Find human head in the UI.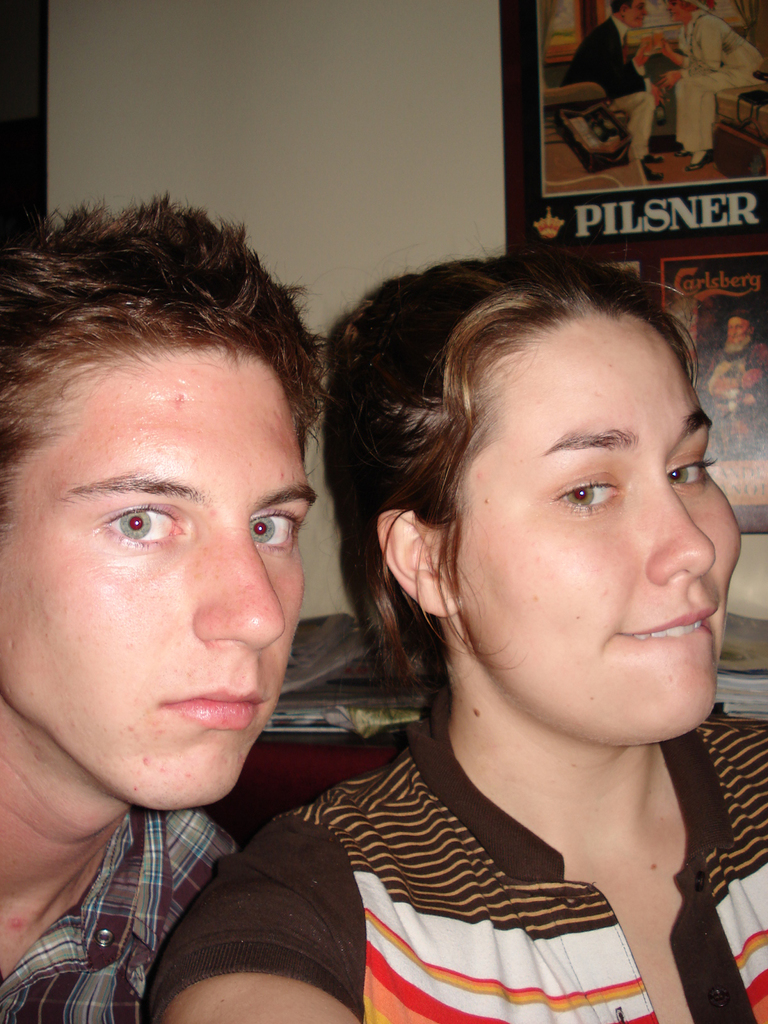
UI element at Rect(347, 226, 742, 676).
